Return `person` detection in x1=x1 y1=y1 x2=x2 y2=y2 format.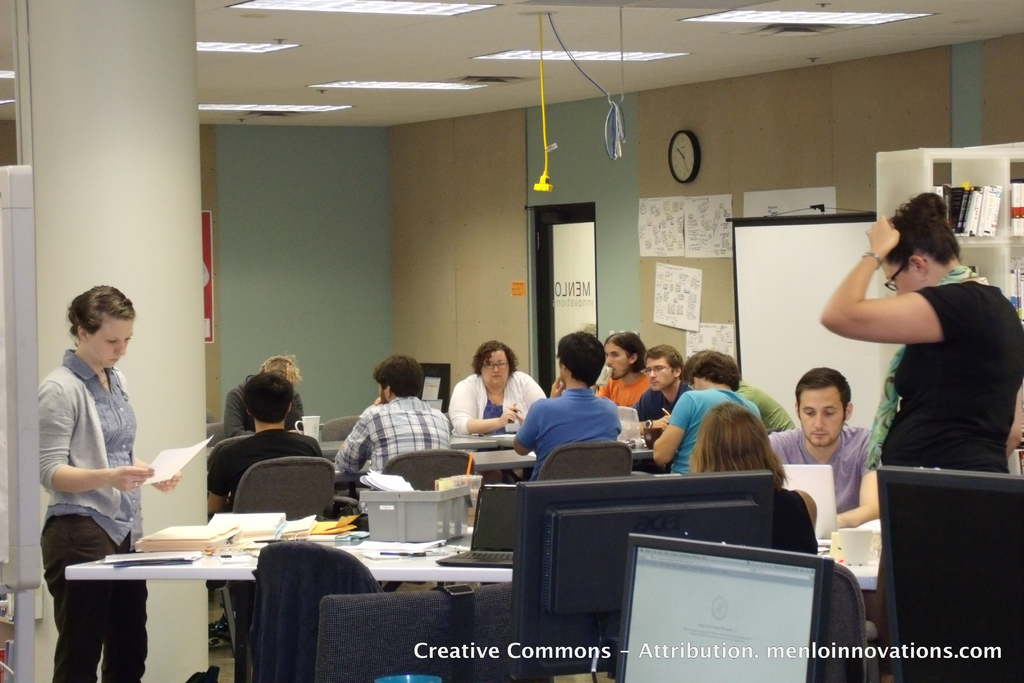
x1=437 y1=340 x2=552 y2=436.
